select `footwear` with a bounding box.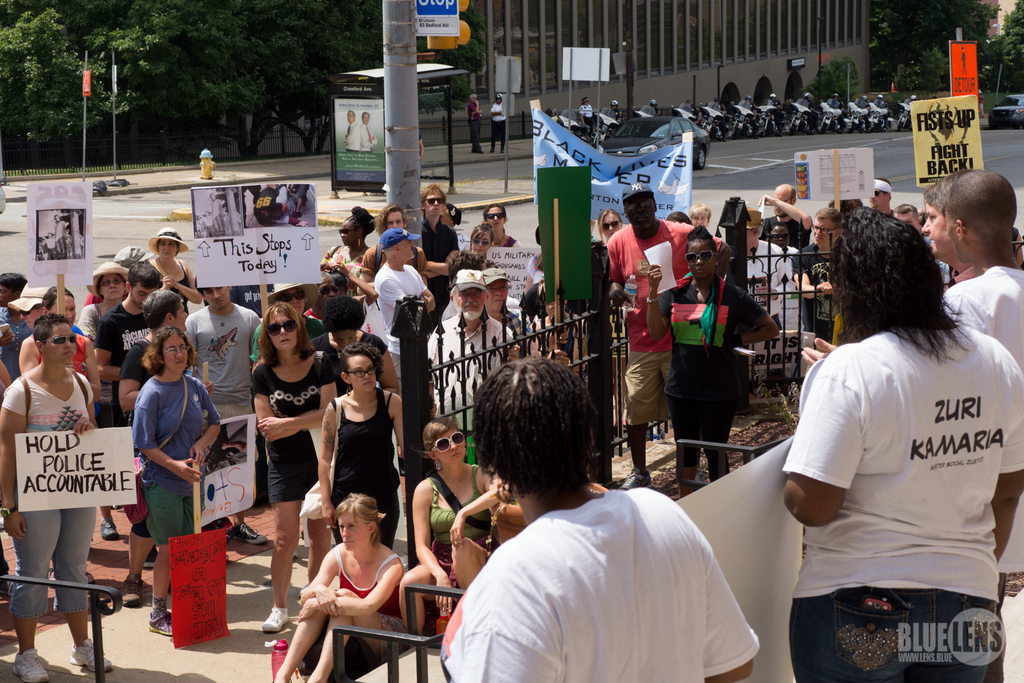
locate(640, 424, 676, 446).
